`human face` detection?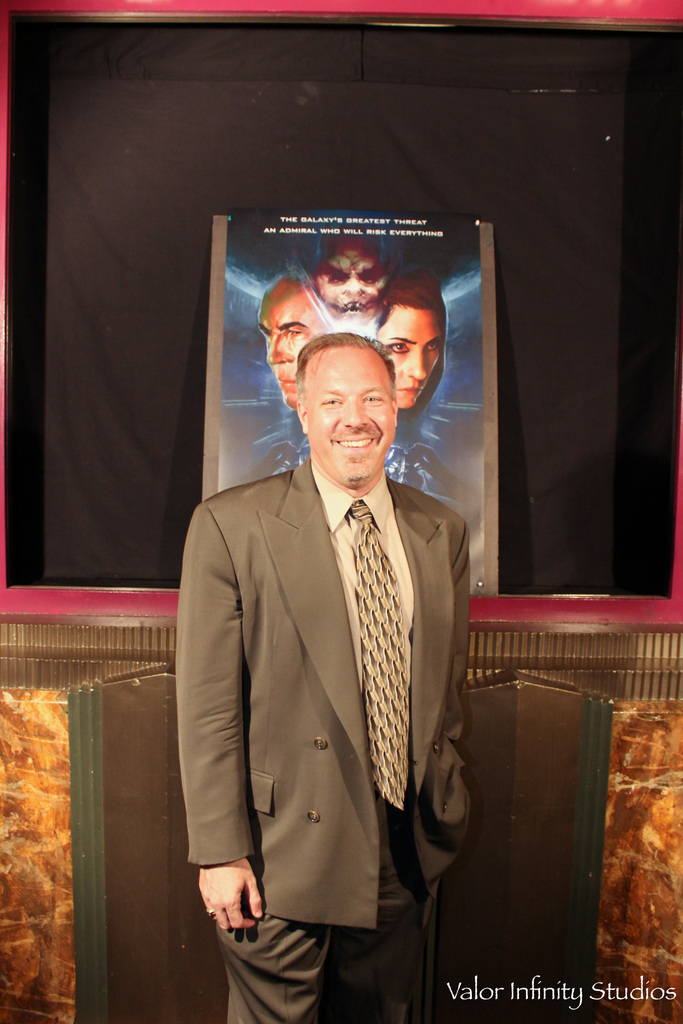
box=[306, 346, 395, 484]
